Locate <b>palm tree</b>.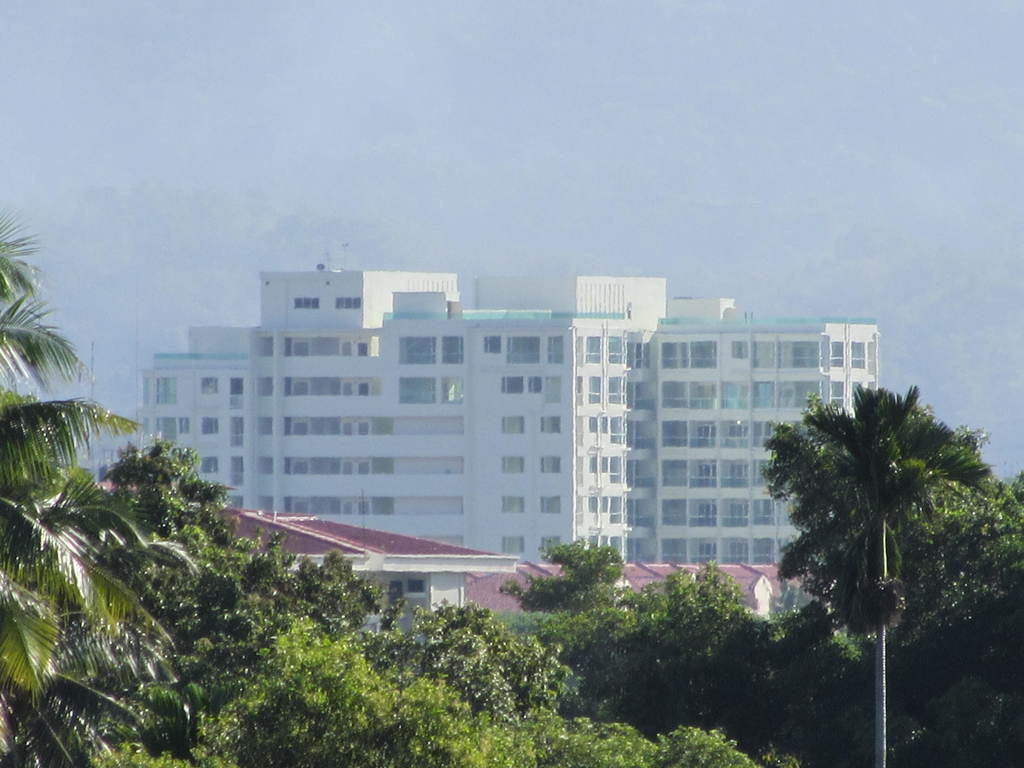
Bounding box: x1=0, y1=605, x2=186, y2=766.
